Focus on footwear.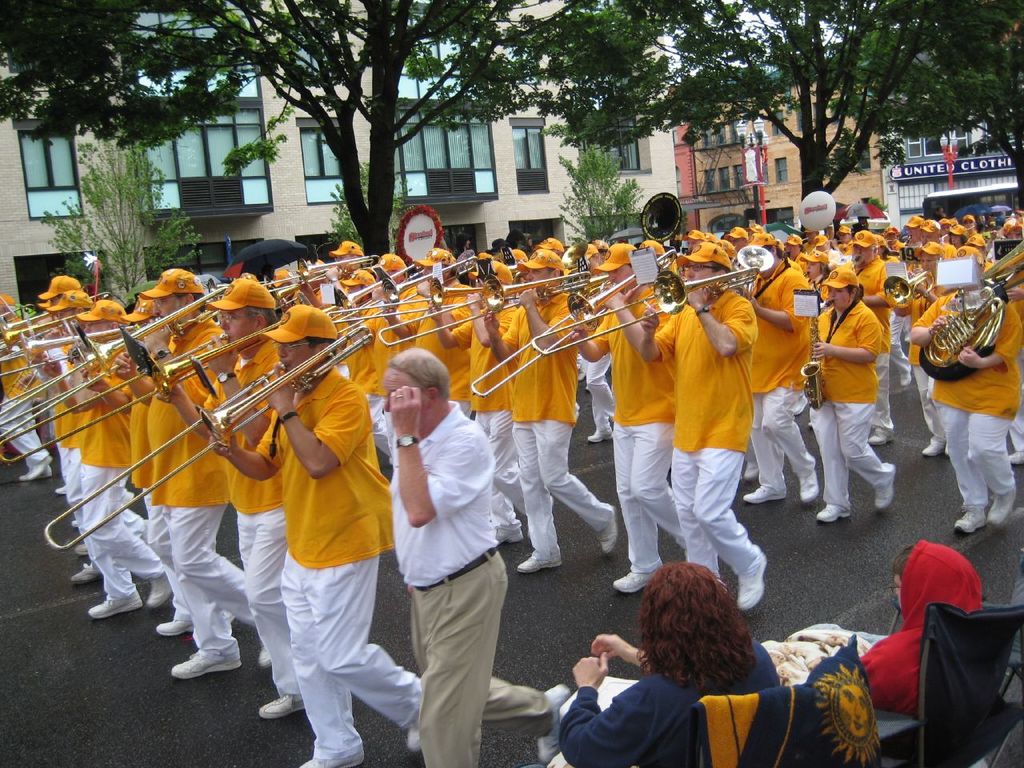
Focused at <region>818, 505, 848, 522</region>.
